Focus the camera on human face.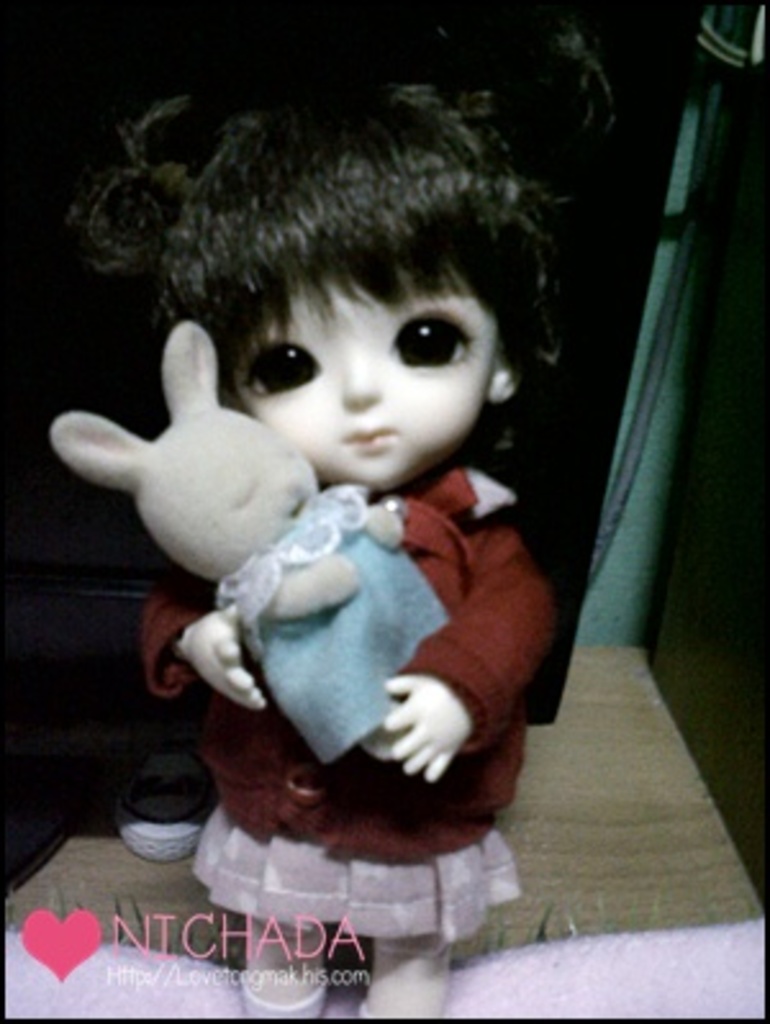
Focus region: rect(236, 267, 500, 490).
